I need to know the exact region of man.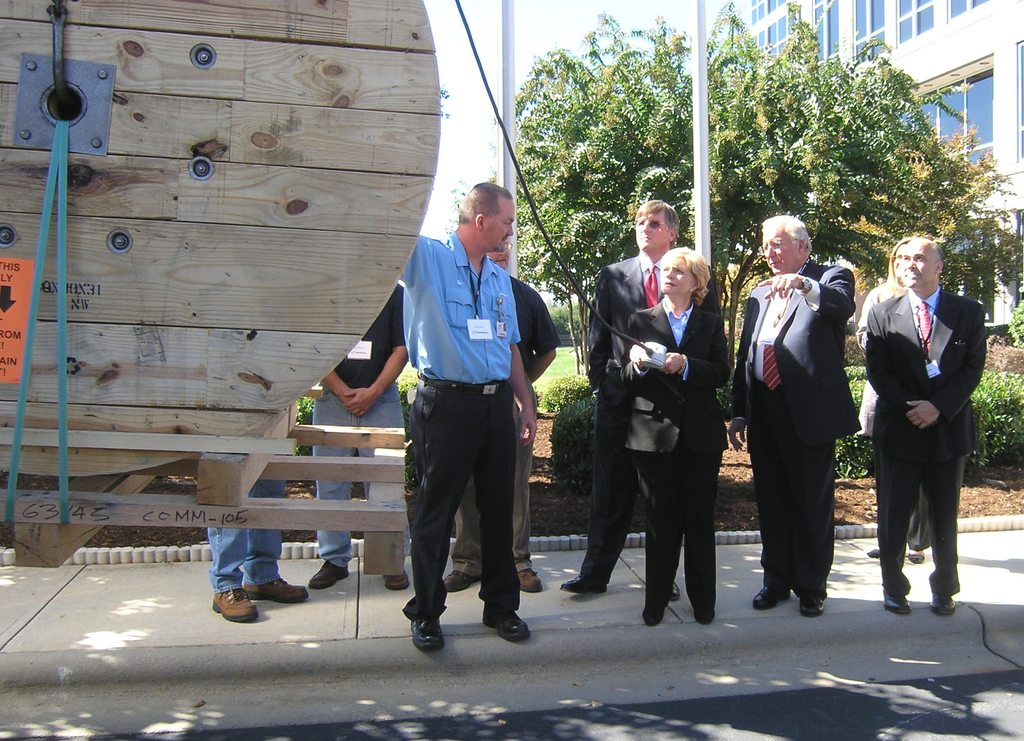
Region: 556,199,682,601.
